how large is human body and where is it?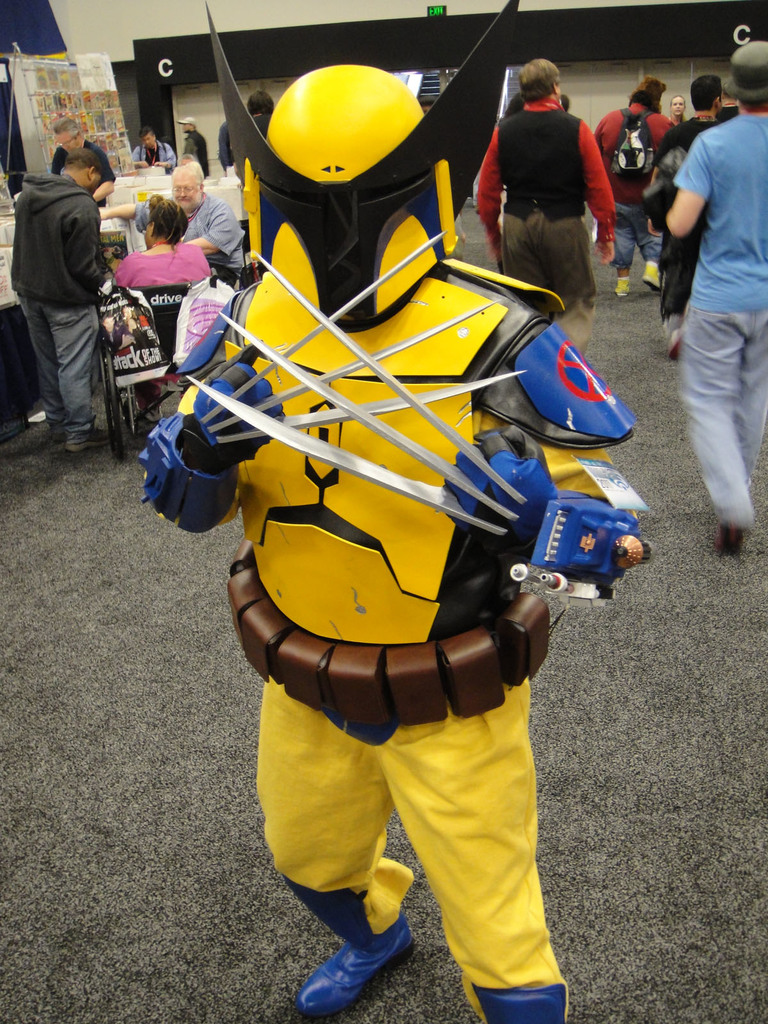
Bounding box: <bbox>586, 75, 673, 301</bbox>.
